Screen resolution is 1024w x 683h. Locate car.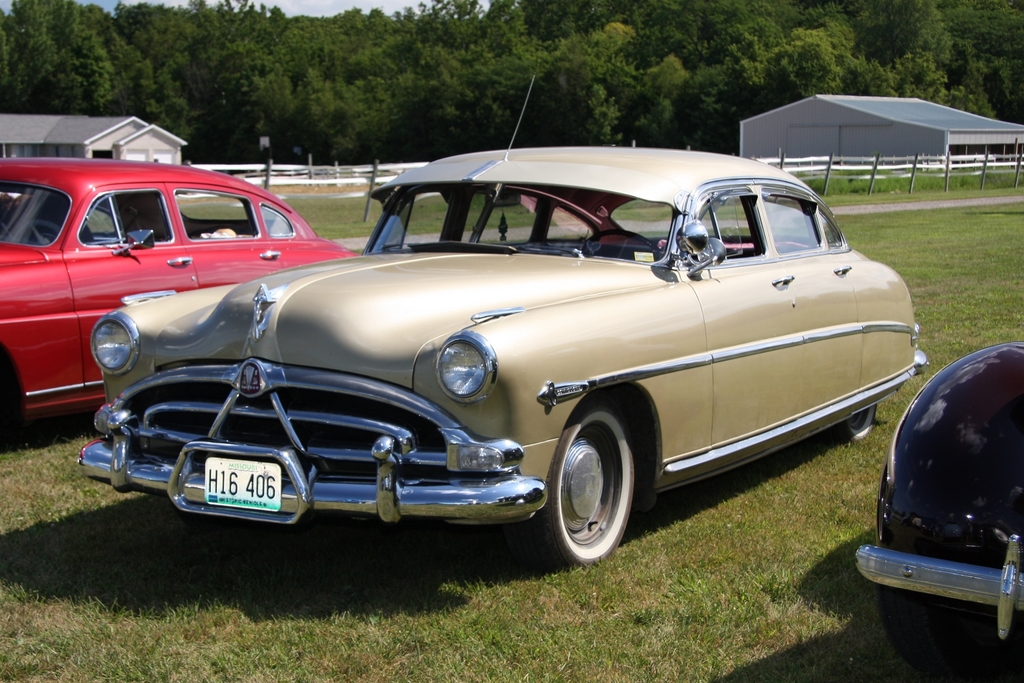
pyautogui.locateOnScreen(76, 72, 927, 572).
